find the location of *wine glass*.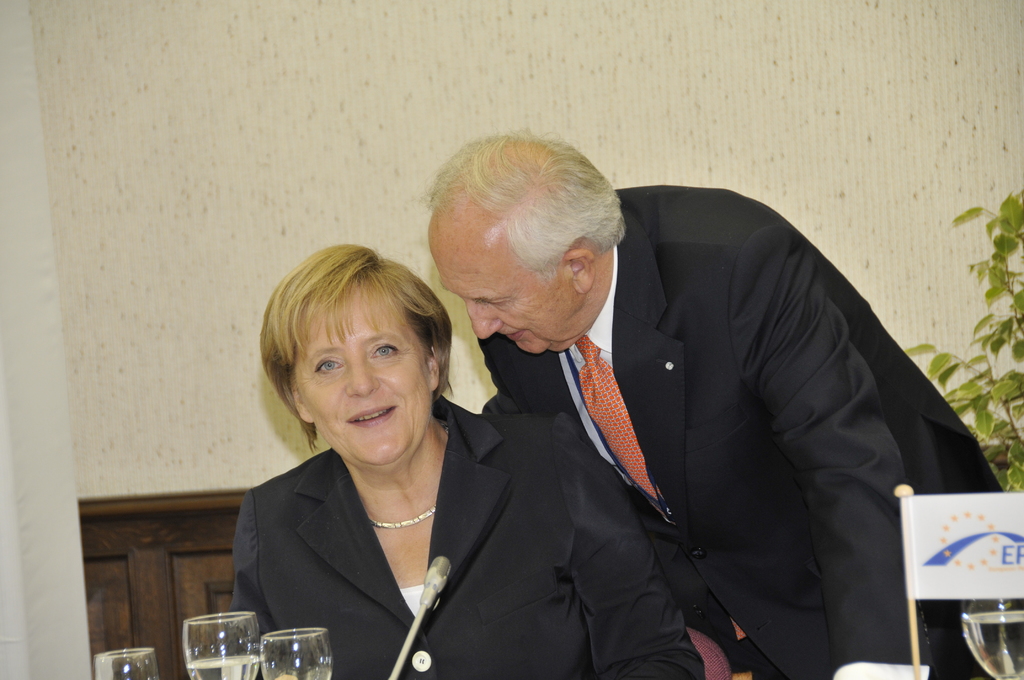
Location: locate(184, 613, 261, 679).
